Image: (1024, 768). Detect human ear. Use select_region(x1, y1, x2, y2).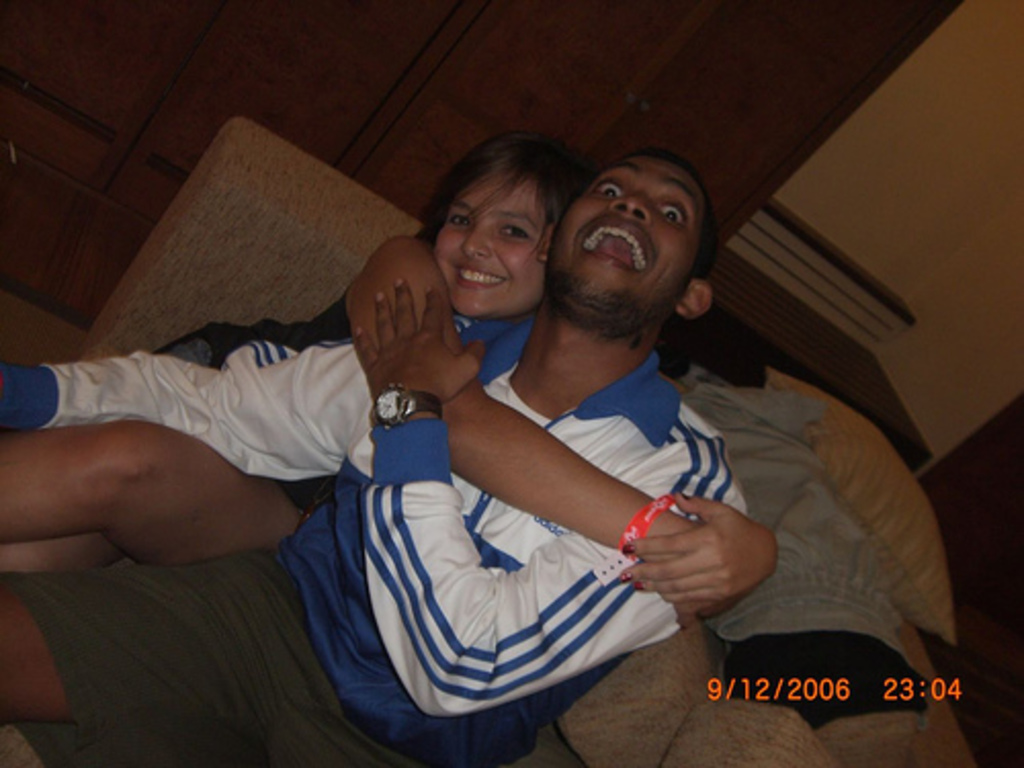
select_region(541, 225, 553, 260).
